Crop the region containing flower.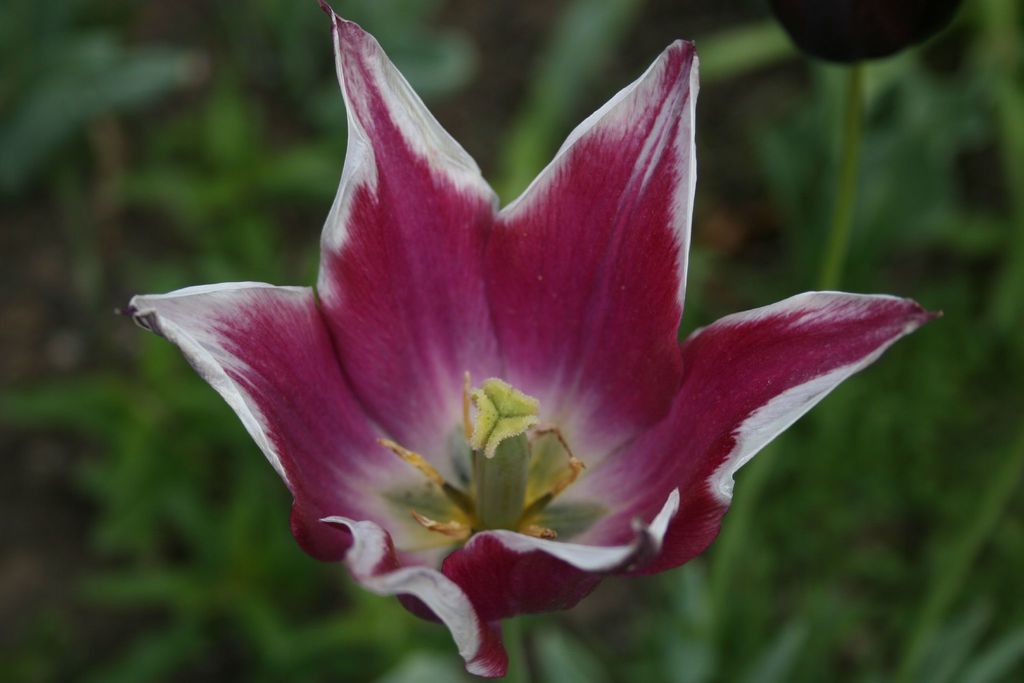
Crop region: <region>99, 16, 949, 646</region>.
